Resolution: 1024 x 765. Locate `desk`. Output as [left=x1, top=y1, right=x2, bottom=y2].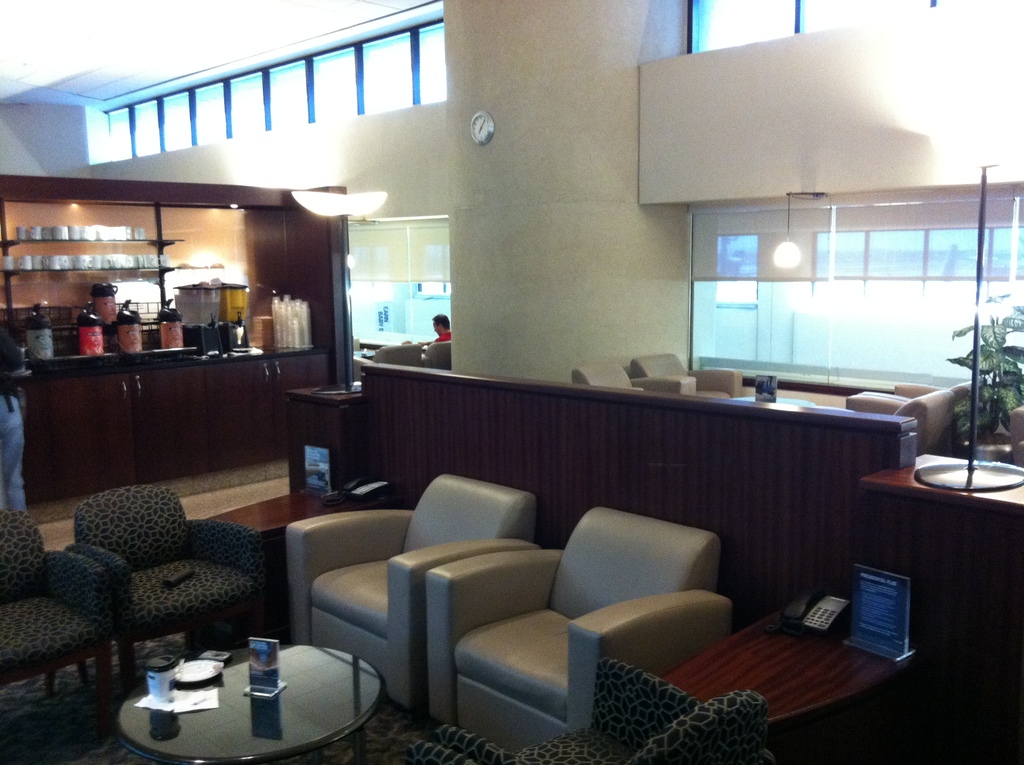
[left=860, top=428, right=1012, bottom=689].
